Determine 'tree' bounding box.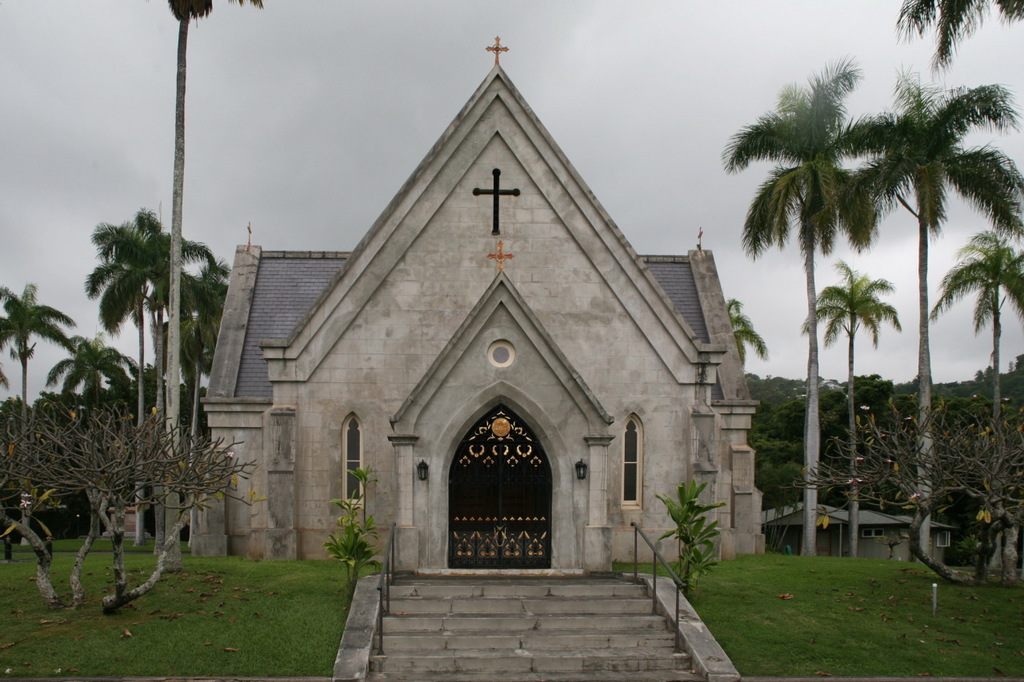
Determined: locate(901, 0, 1023, 62).
